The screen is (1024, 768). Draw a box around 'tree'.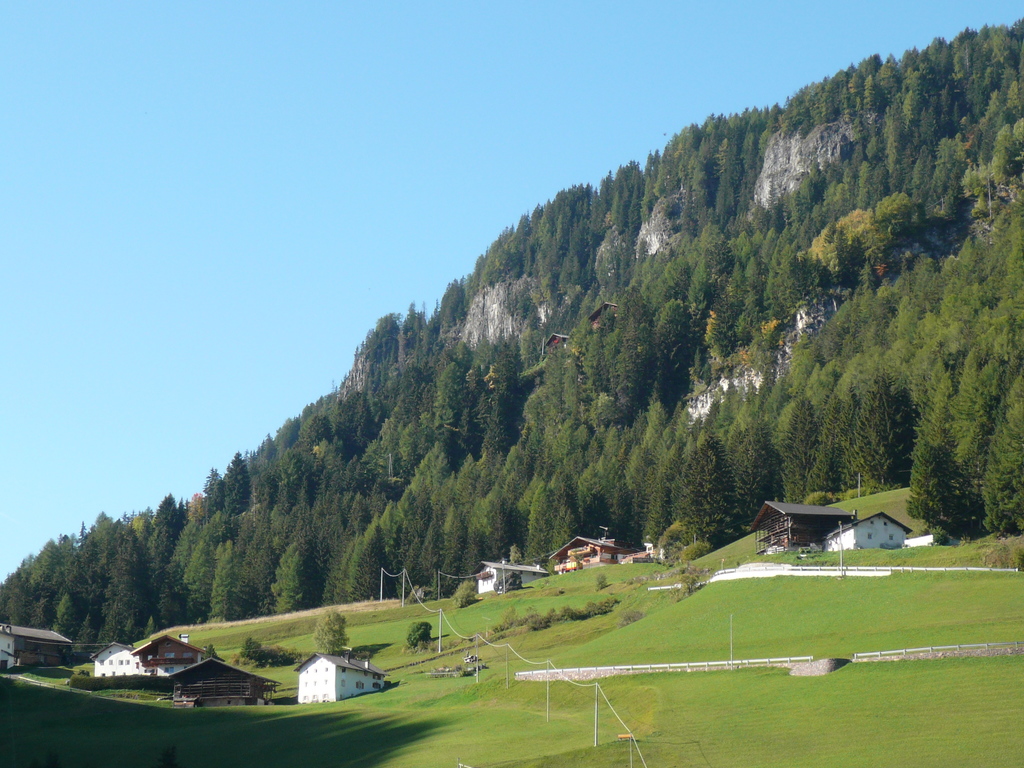
x1=593 y1=160 x2=644 y2=253.
